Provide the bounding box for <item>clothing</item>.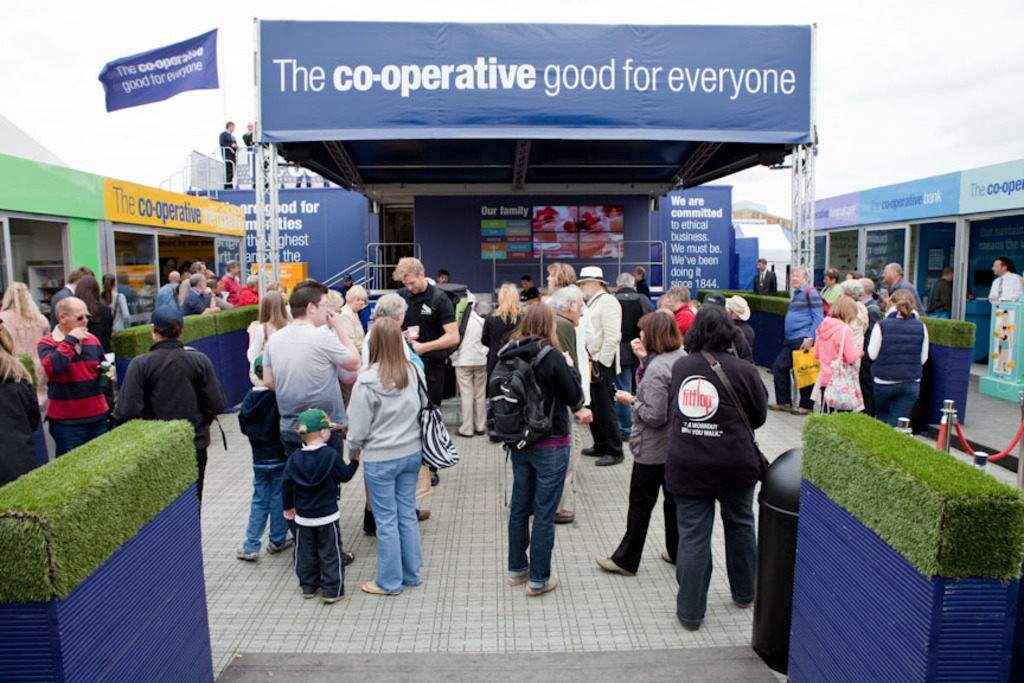
bbox(100, 287, 132, 328).
